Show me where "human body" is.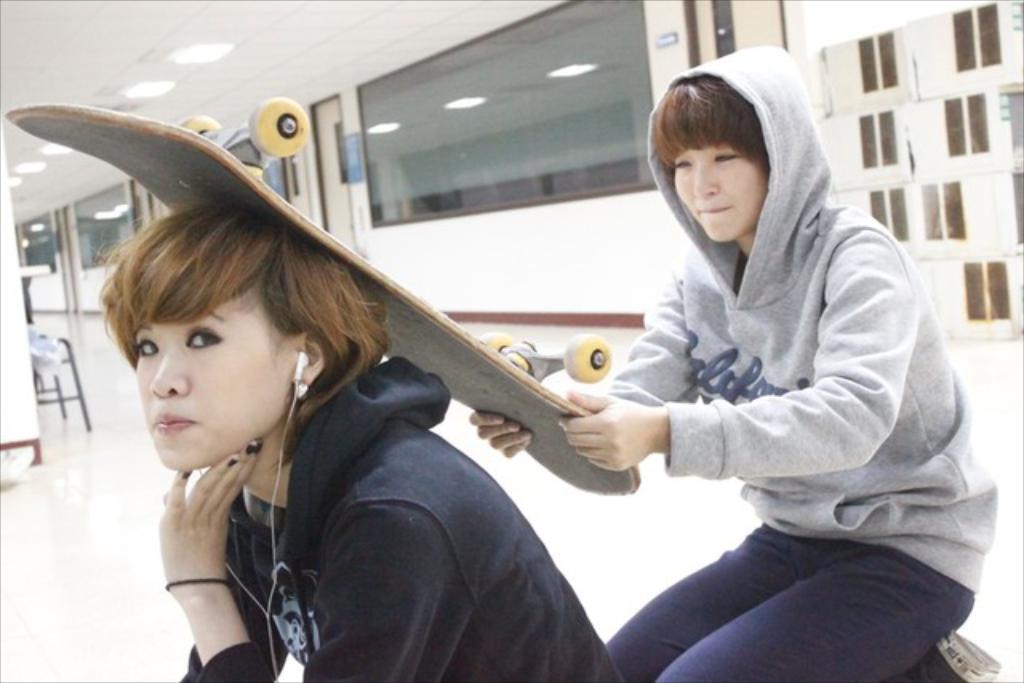
"human body" is at {"left": 150, "top": 379, "right": 632, "bottom": 681}.
